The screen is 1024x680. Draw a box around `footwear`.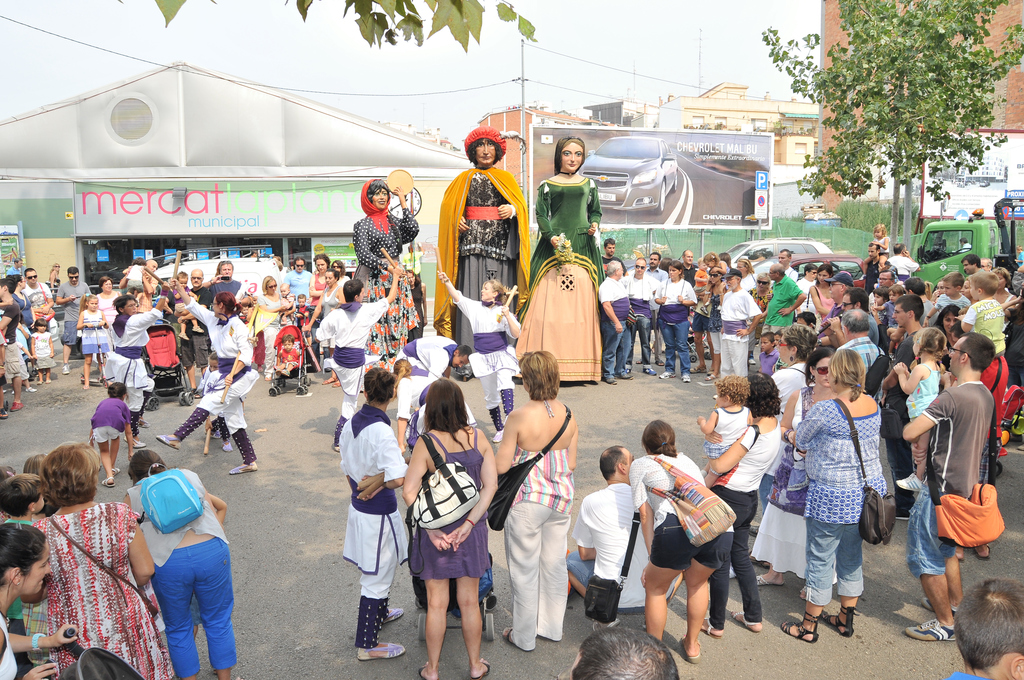
x1=499 y1=624 x2=515 y2=648.
